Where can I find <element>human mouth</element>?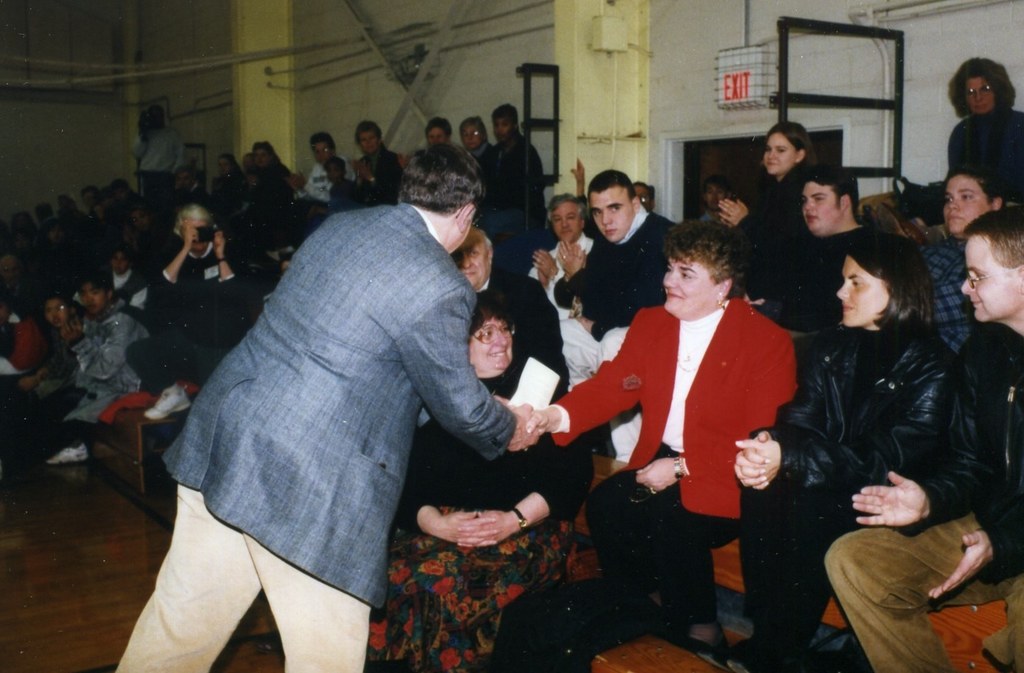
You can find it at [x1=488, y1=346, x2=509, y2=361].
